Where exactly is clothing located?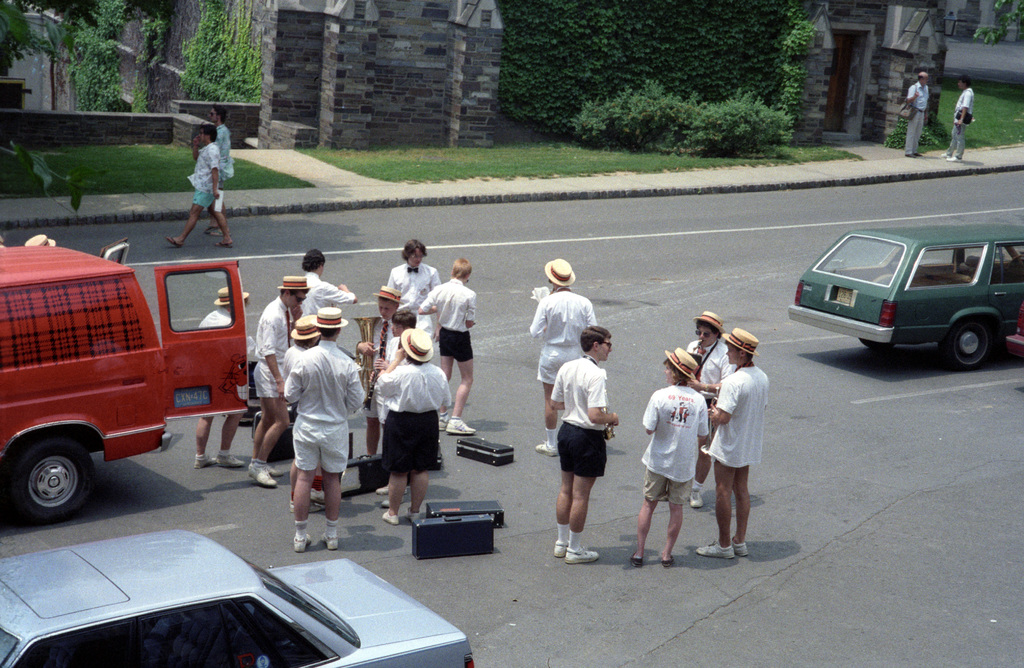
Its bounding box is x1=554, y1=338, x2=621, y2=516.
